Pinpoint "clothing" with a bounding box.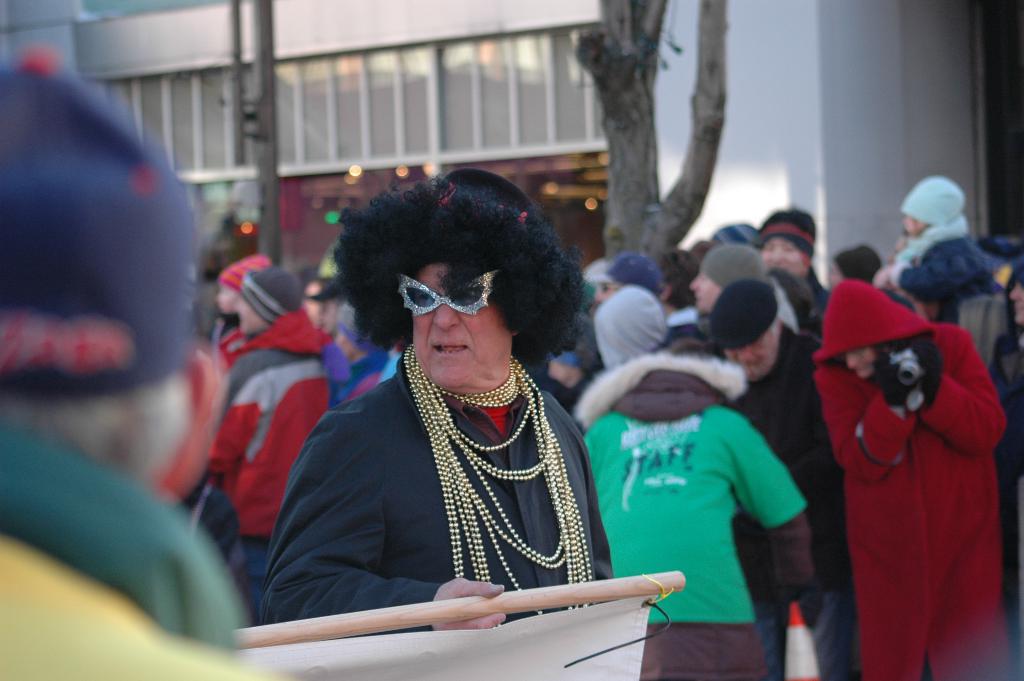
bbox=(333, 349, 394, 409).
